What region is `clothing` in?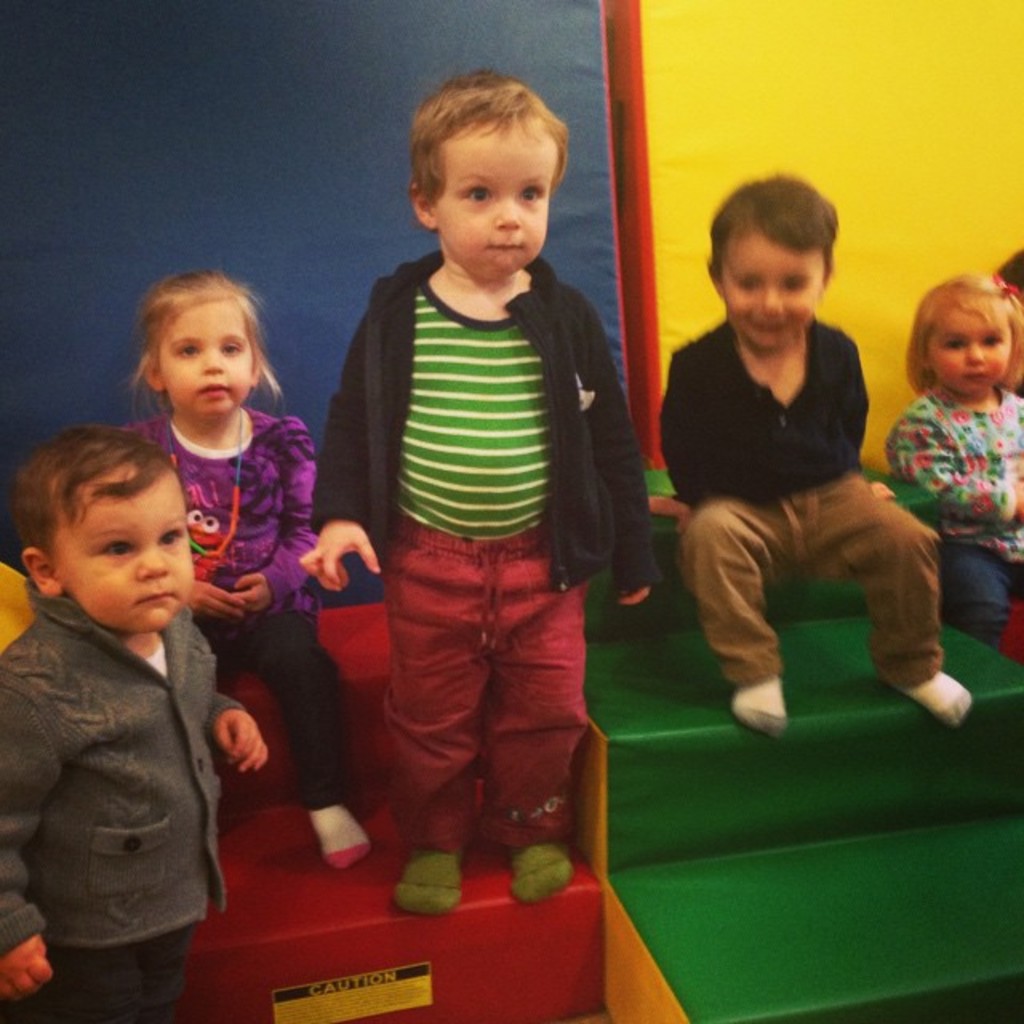
(x1=310, y1=258, x2=651, y2=854).
